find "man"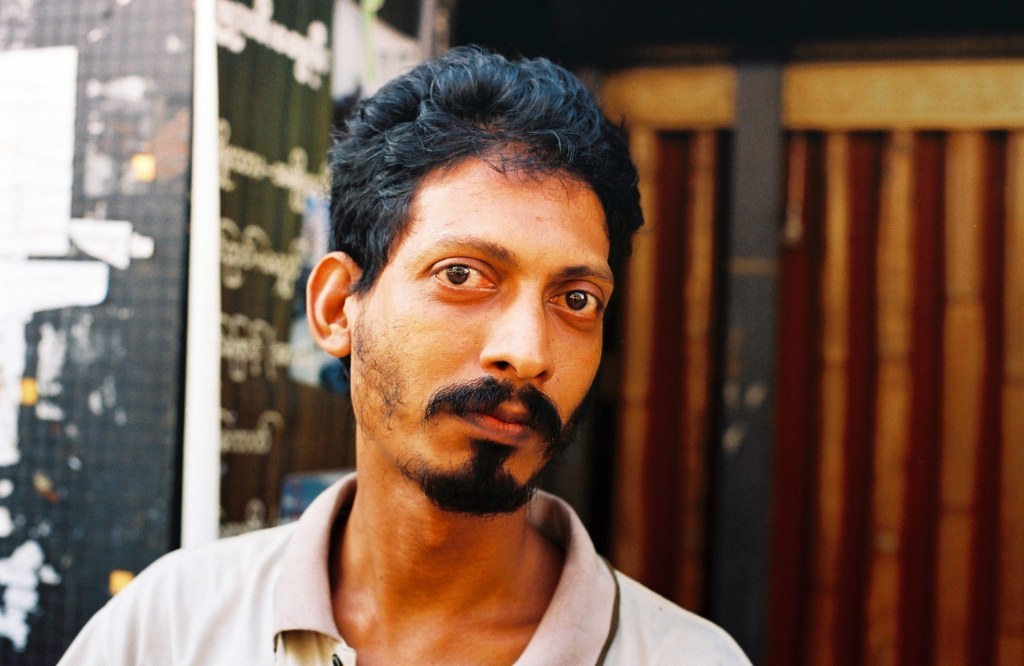
(105,60,767,665)
